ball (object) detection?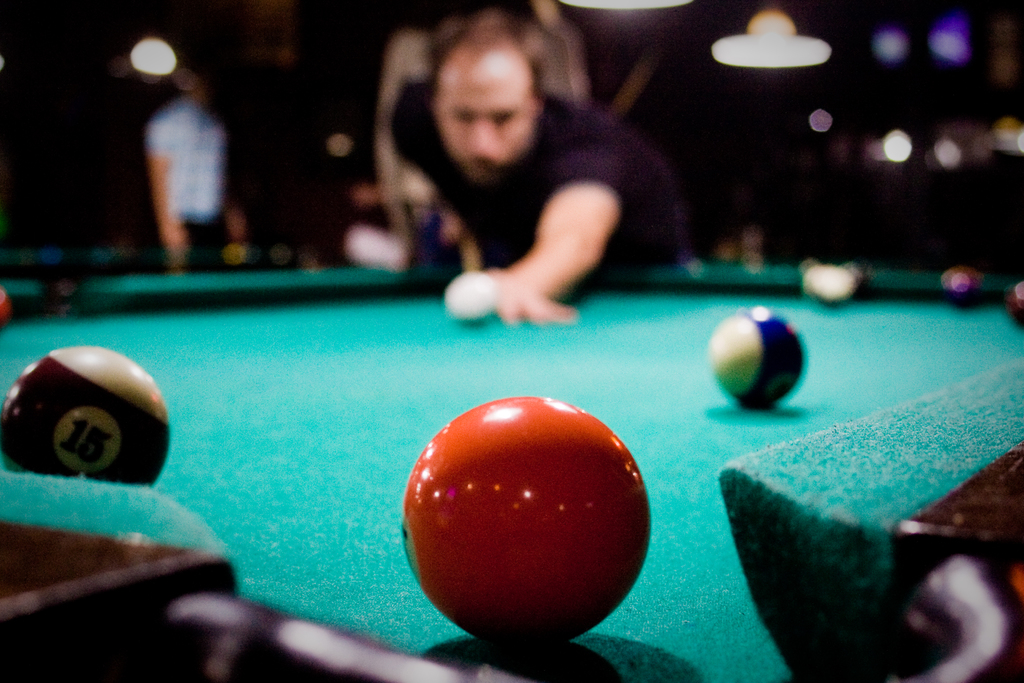
941:268:983:309
